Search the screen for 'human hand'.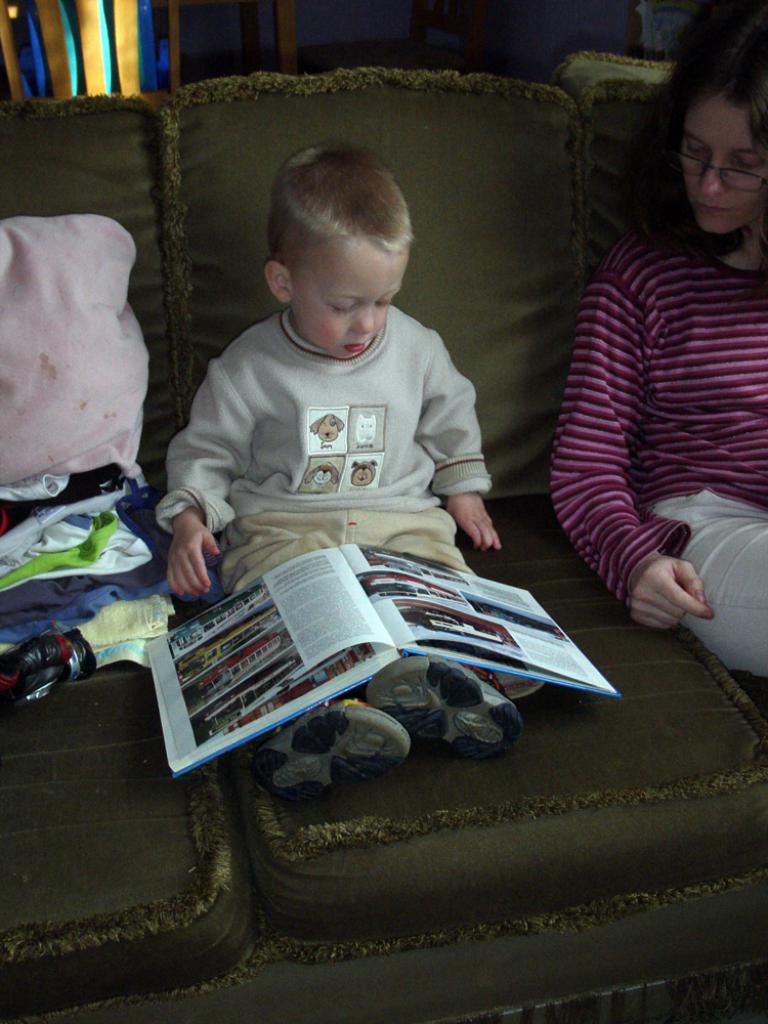
Found at crop(447, 496, 507, 556).
